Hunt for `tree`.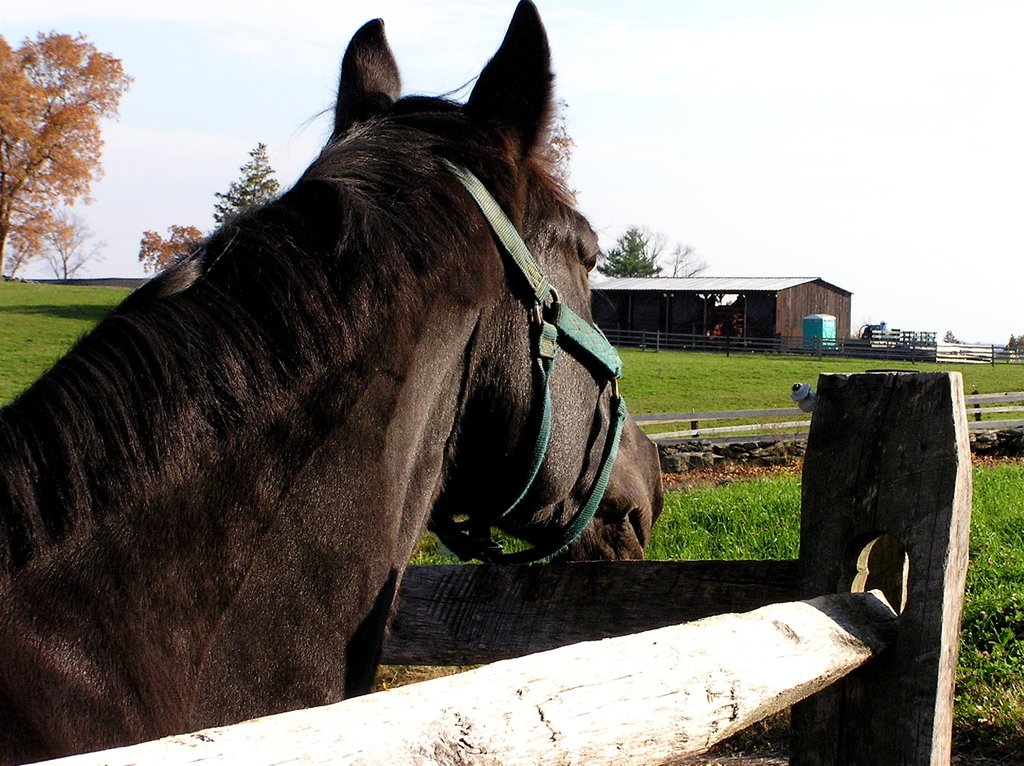
Hunted down at region(10, 24, 115, 218).
